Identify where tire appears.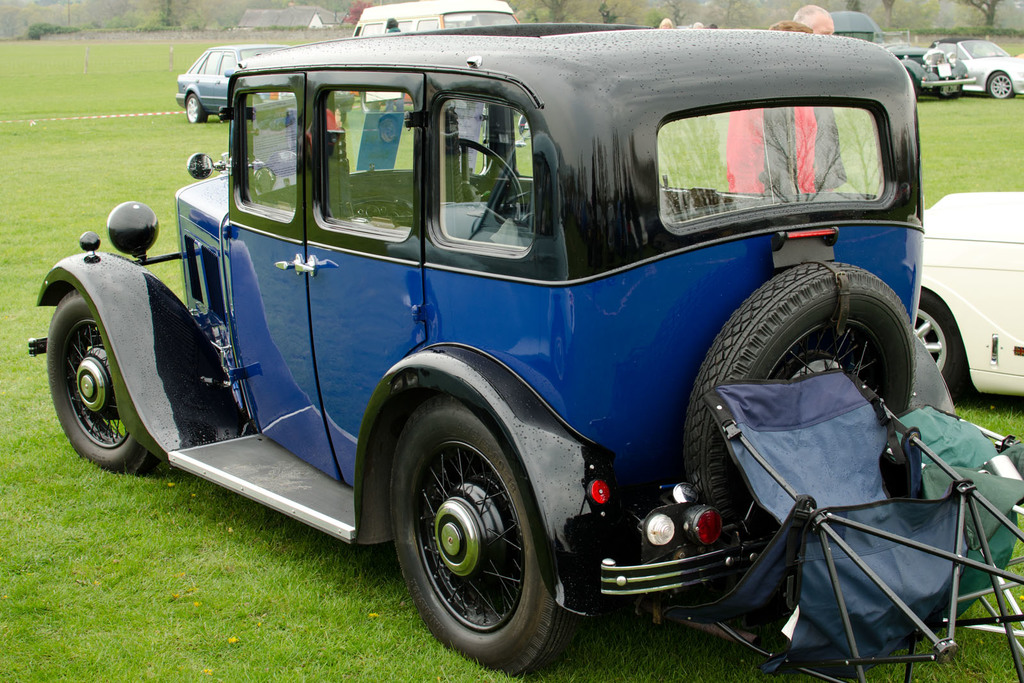
Appears at <bbox>186, 89, 207, 124</bbox>.
